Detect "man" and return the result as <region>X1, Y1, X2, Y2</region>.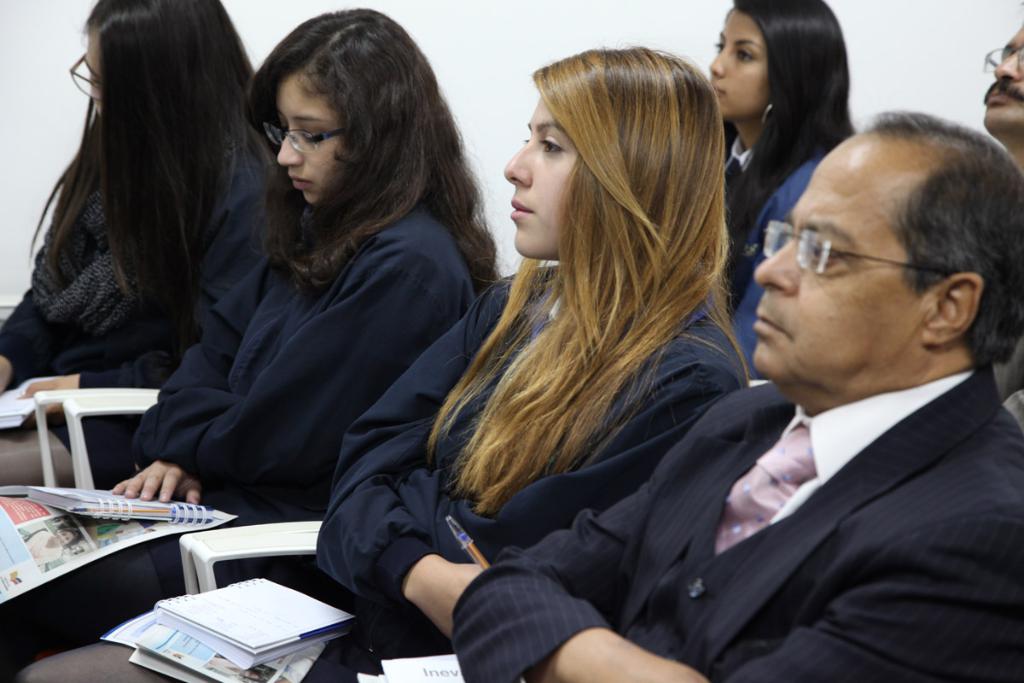
<region>443, 102, 1023, 682</region>.
